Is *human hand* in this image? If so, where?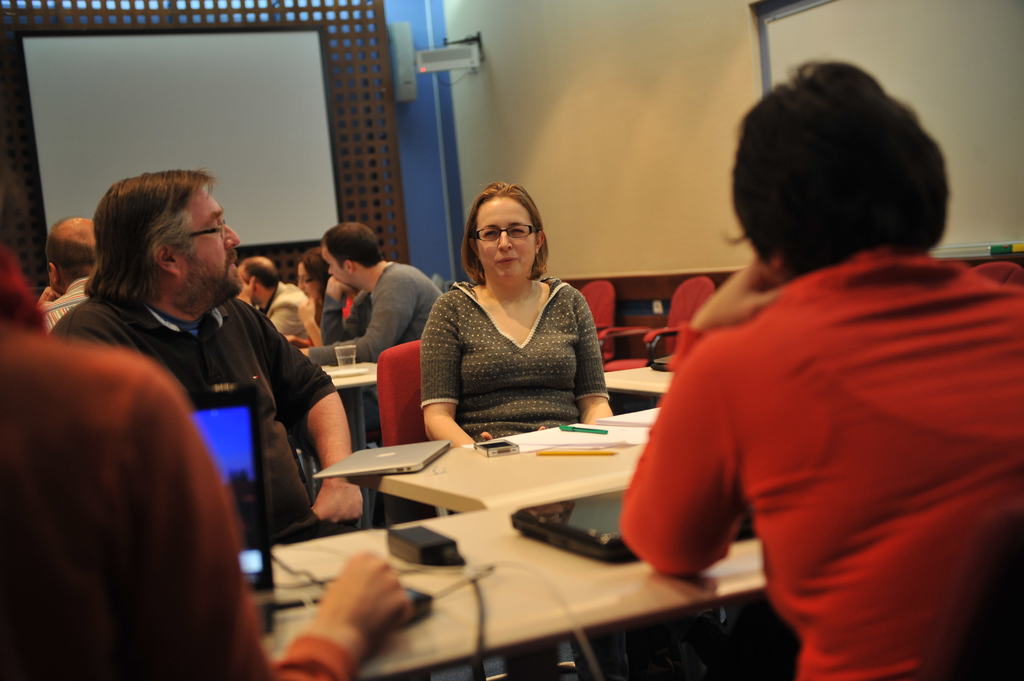
Yes, at [left=295, top=296, right=317, bottom=326].
